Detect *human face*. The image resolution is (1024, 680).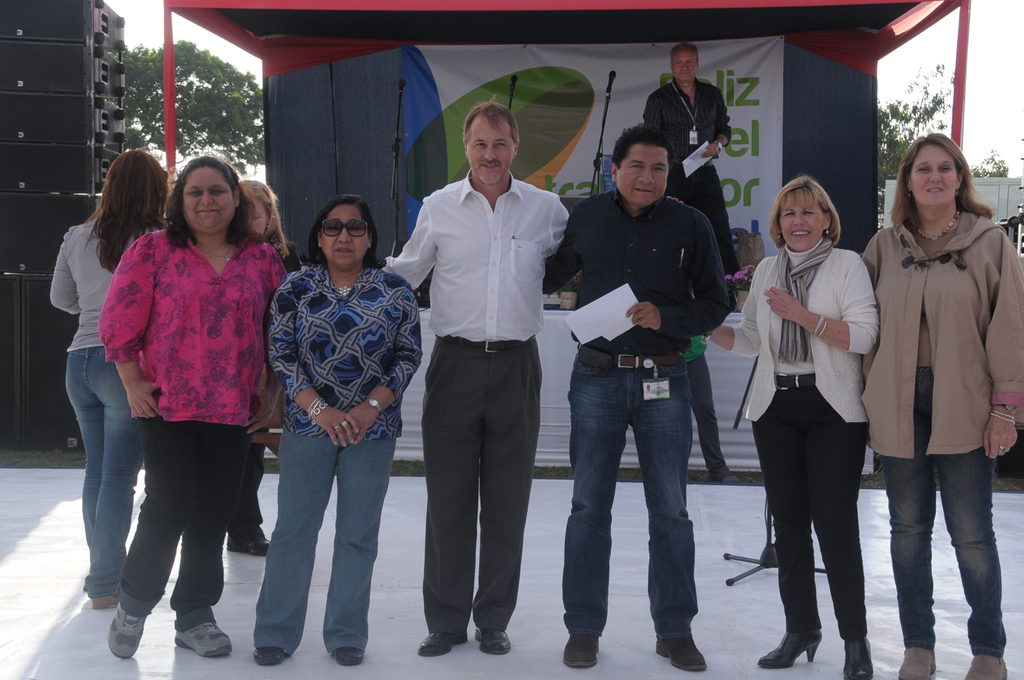
Rect(782, 190, 827, 247).
